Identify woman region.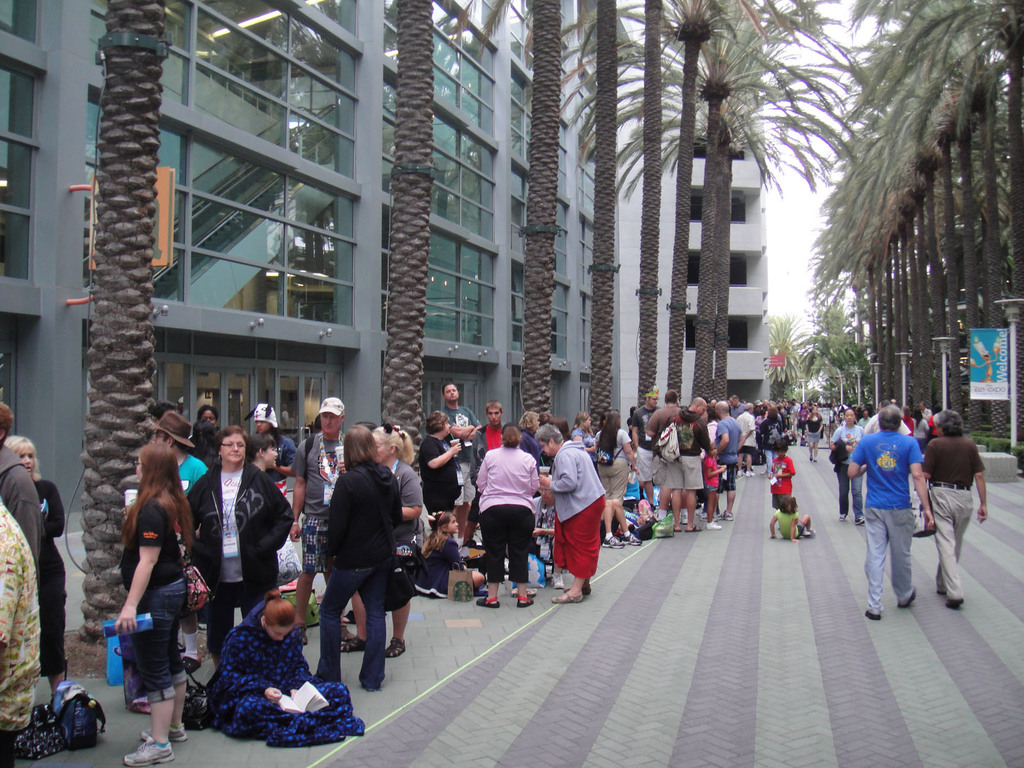
Region: box=[797, 405, 826, 463].
